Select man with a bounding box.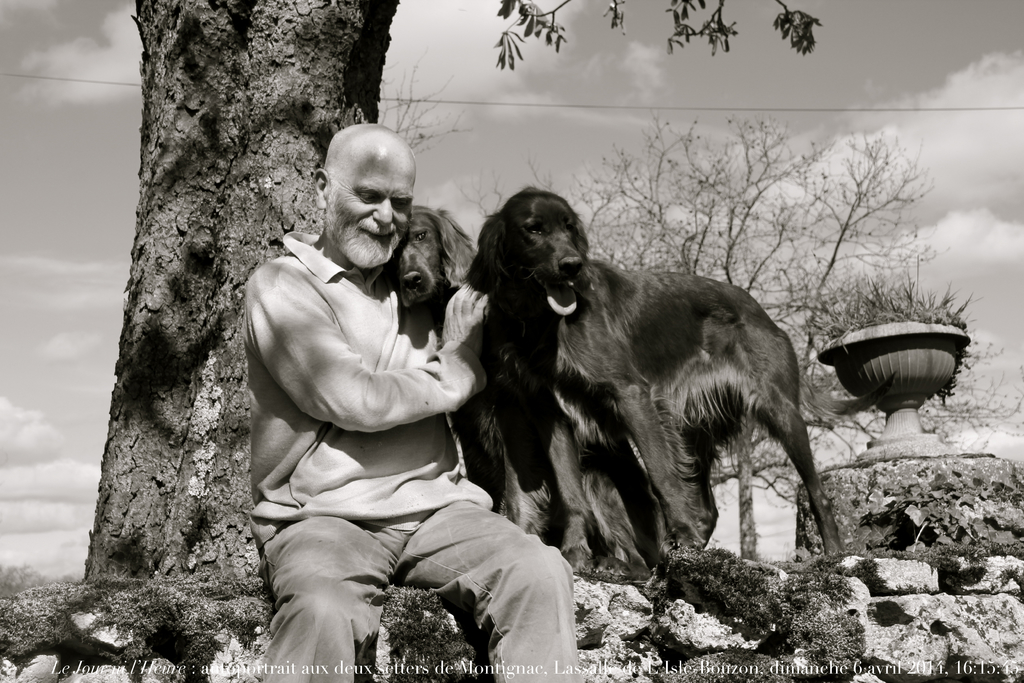
region(236, 119, 546, 659).
